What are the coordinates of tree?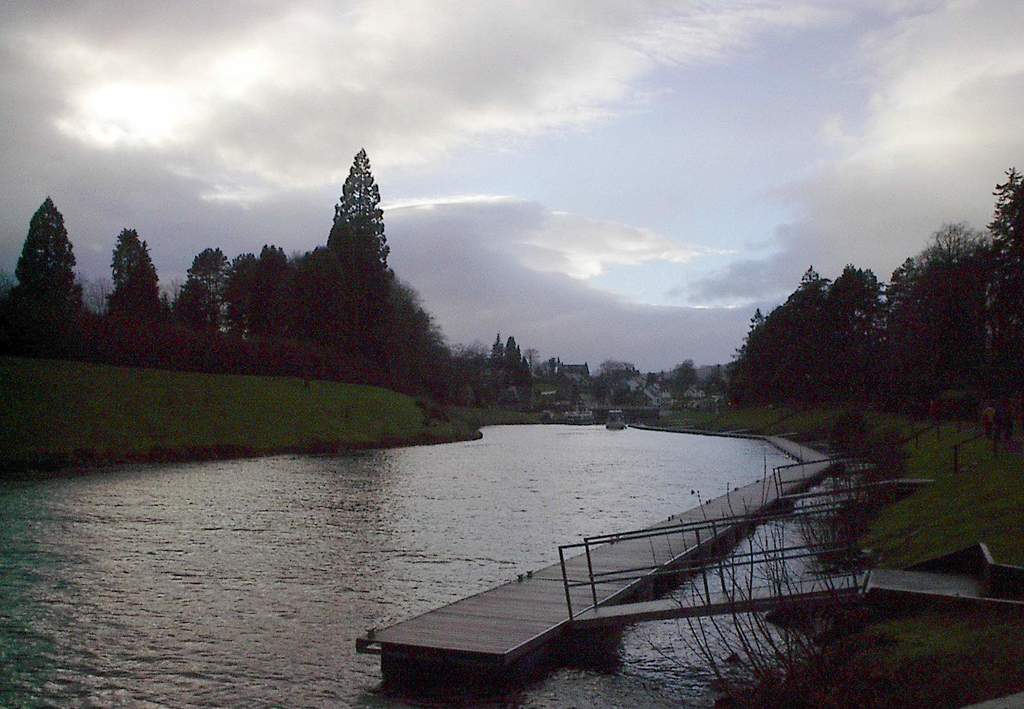
20 195 83 322.
